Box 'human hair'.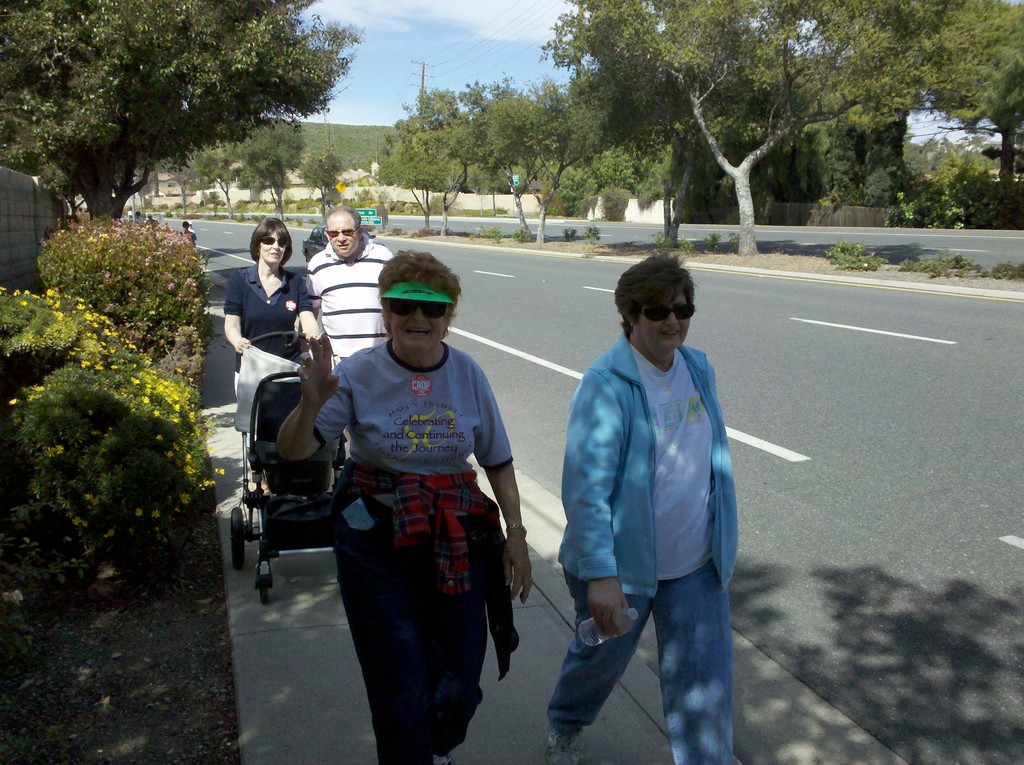
248:216:296:263.
